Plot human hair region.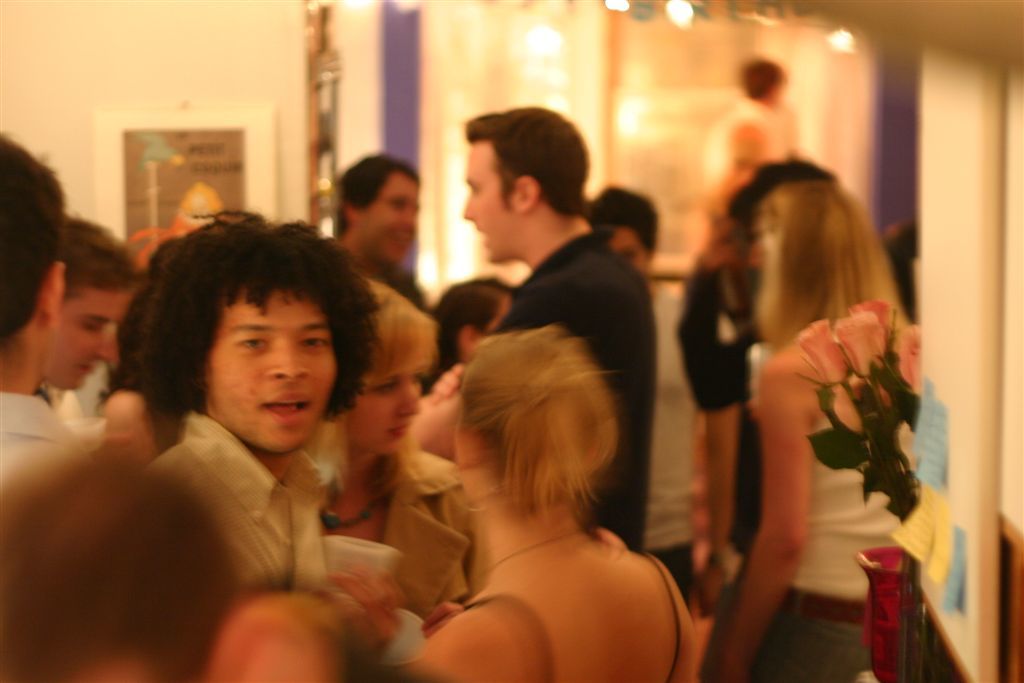
Plotted at (x1=760, y1=181, x2=913, y2=361).
